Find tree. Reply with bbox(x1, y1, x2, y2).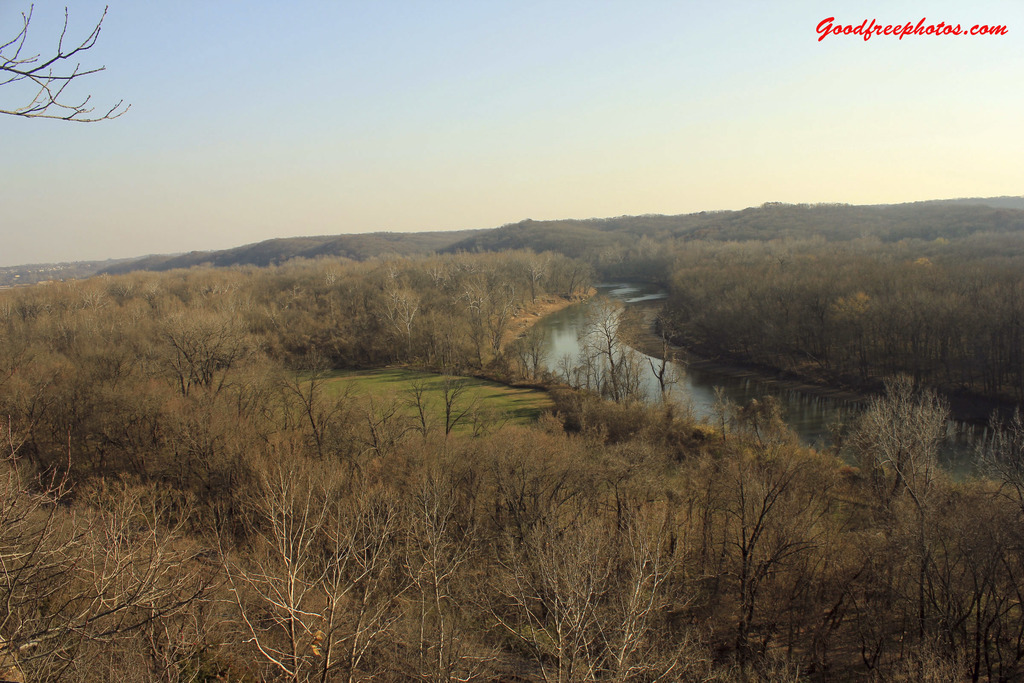
bbox(636, 302, 708, 431).
